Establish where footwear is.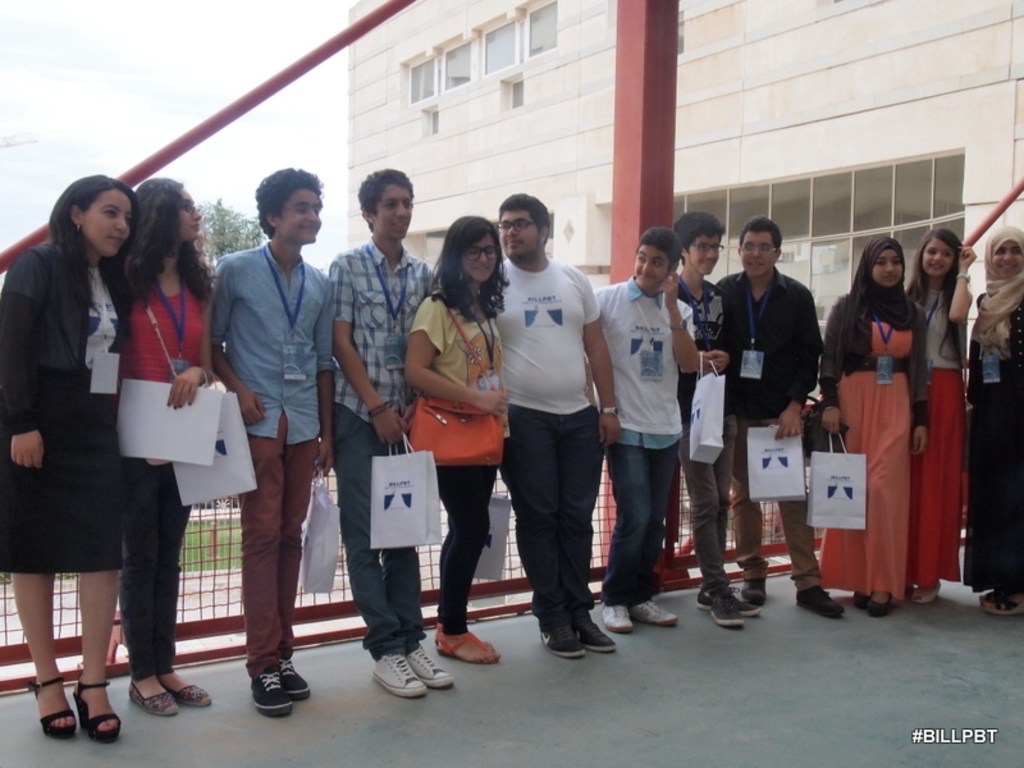
Established at crop(275, 654, 319, 700).
